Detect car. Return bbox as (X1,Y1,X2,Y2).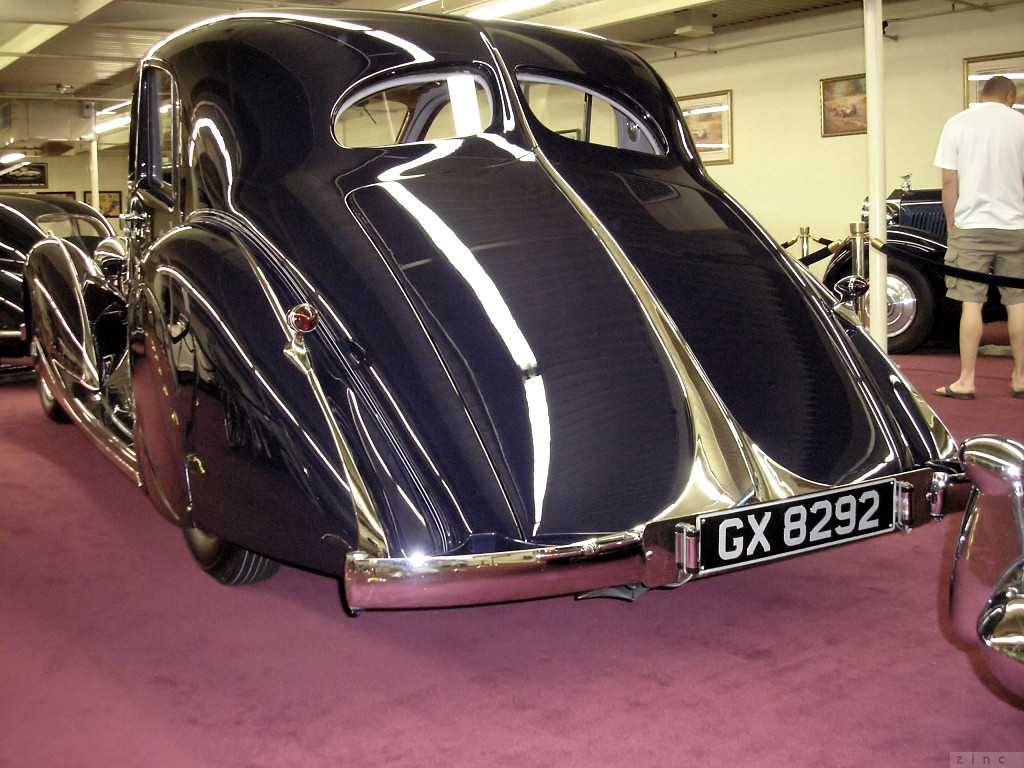
(24,10,971,615).
